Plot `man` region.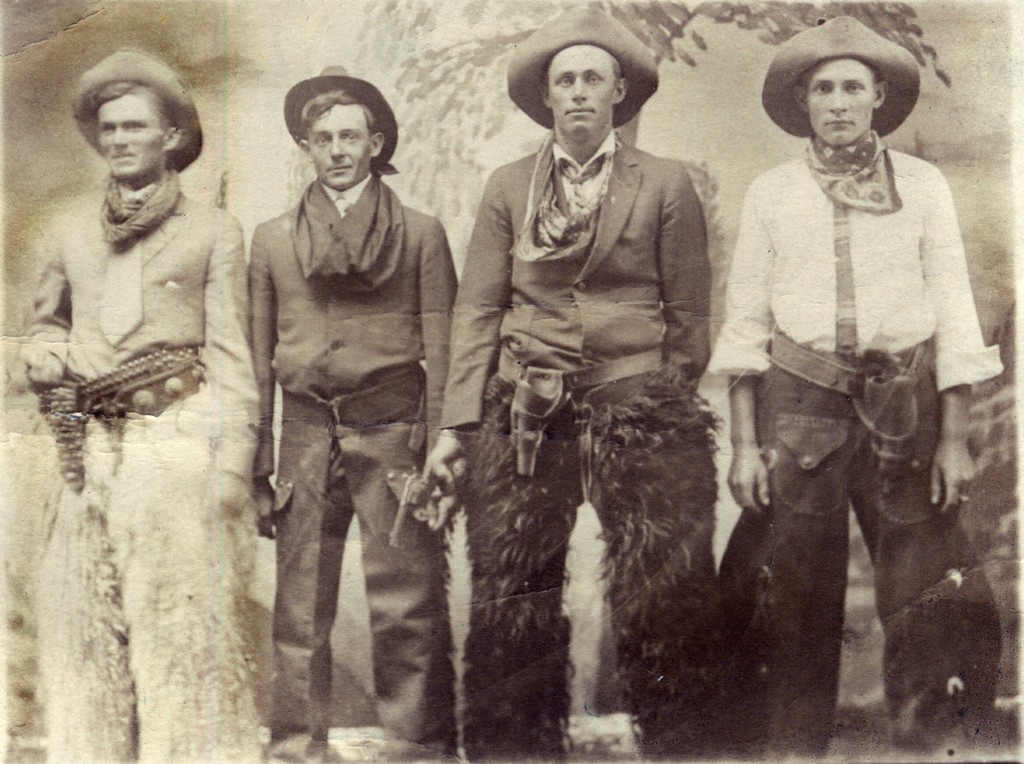
Plotted at 209, 66, 465, 758.
